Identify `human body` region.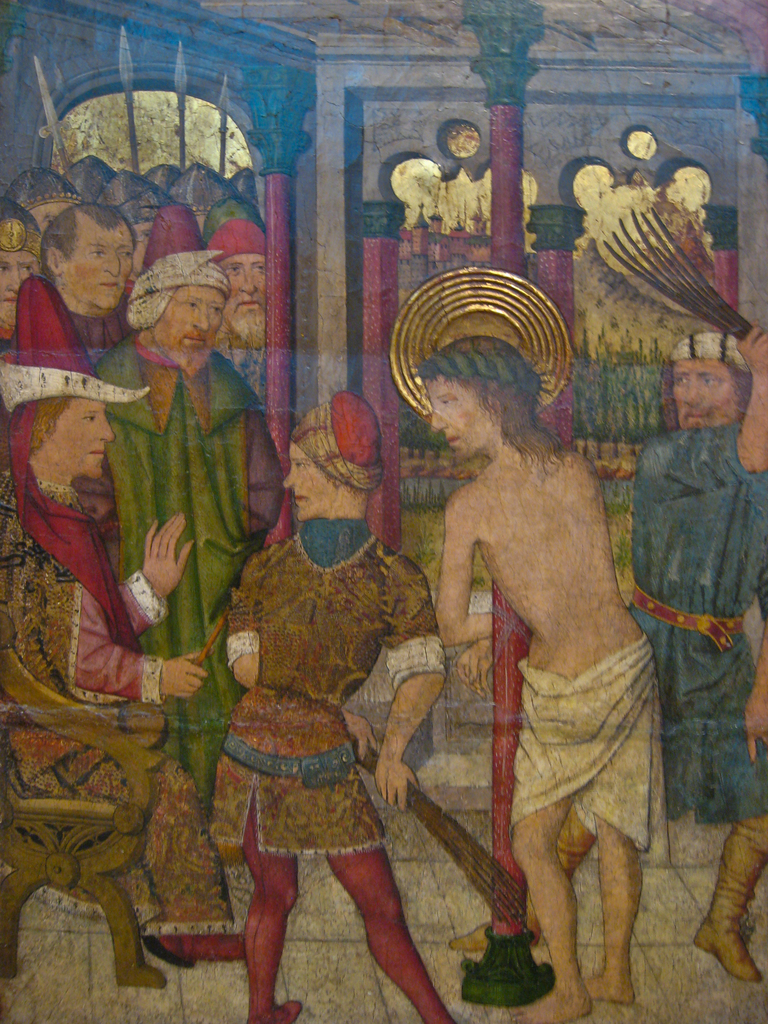
Region: box(634, 332, 767, 982).
